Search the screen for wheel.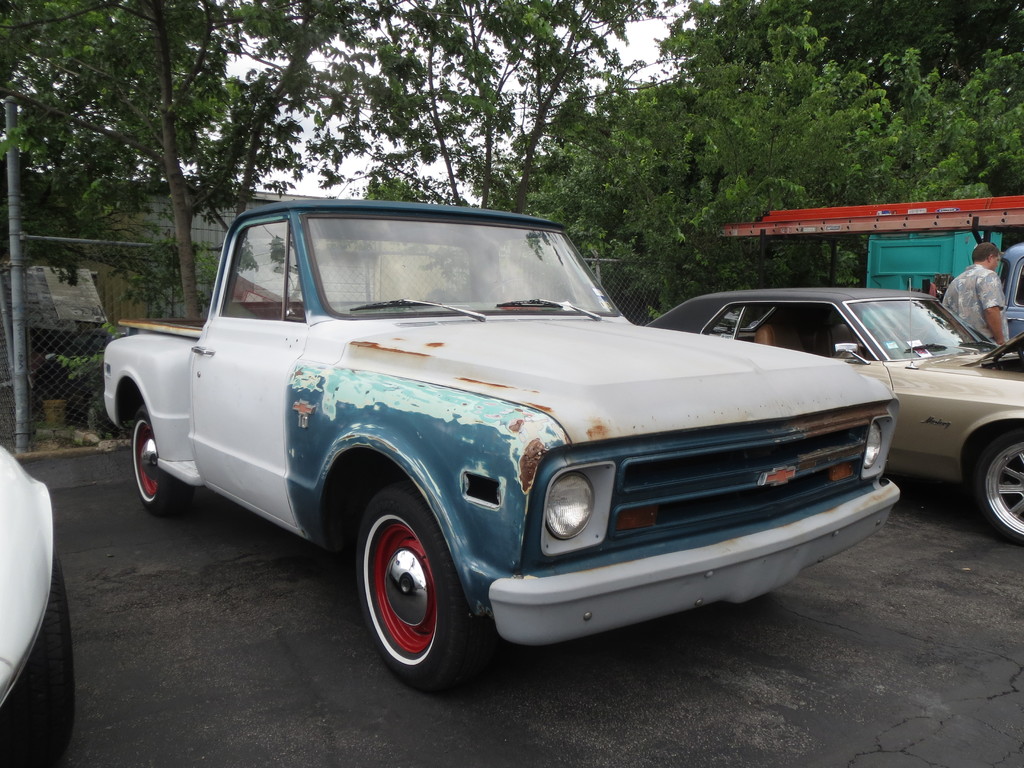
Found at {"left": 134, "top": 406, "right": 200, "bottom": 519}.
